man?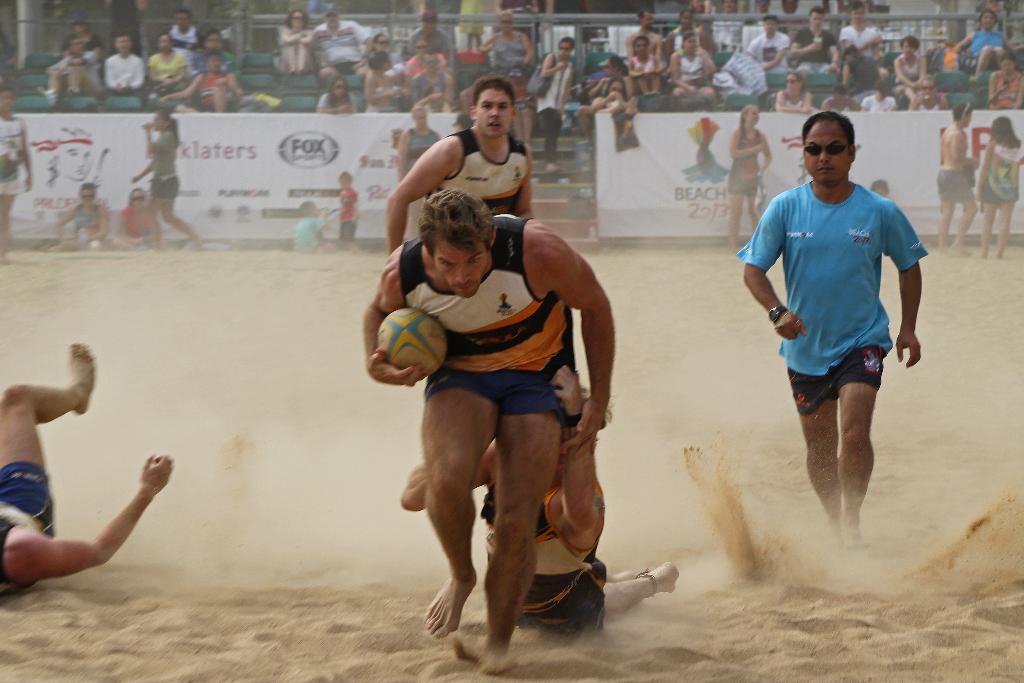
[624, 15, 668, 56]
